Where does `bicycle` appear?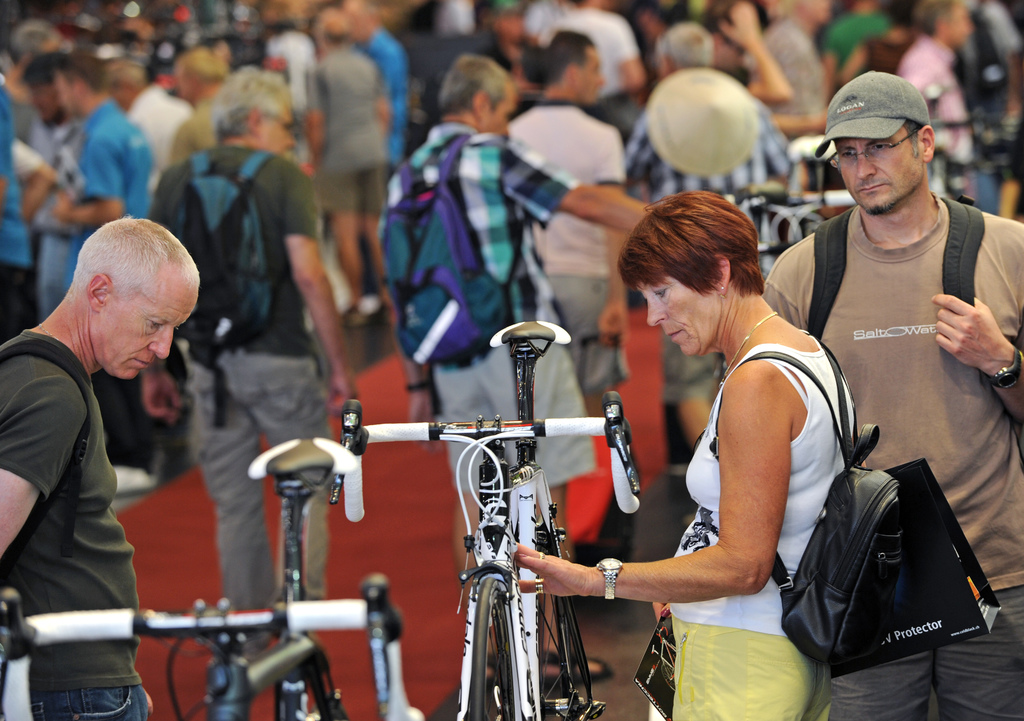
Appears at x1=330 y1=314 x2=643 y2=720.
